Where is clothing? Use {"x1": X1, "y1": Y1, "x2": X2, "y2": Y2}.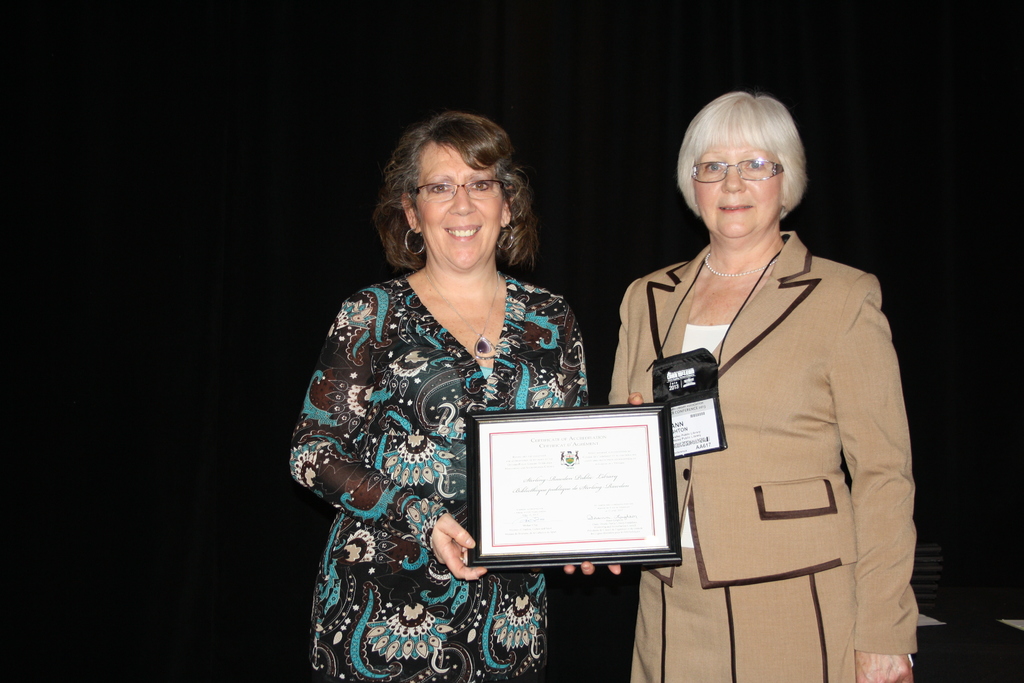
{"x1": 294, "y1": 270, "x2": 591, "y2": 682}.
